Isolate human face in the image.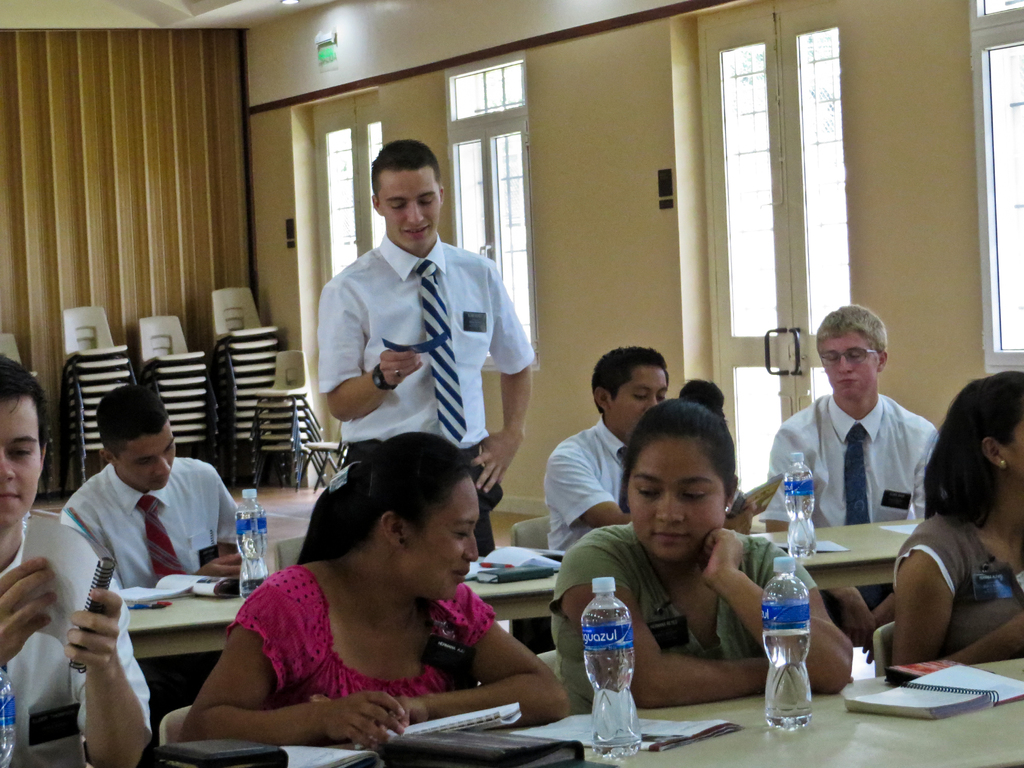
Isolated region: {"left": 378, "top": 172, "right": 441, "bottom": 251}.
